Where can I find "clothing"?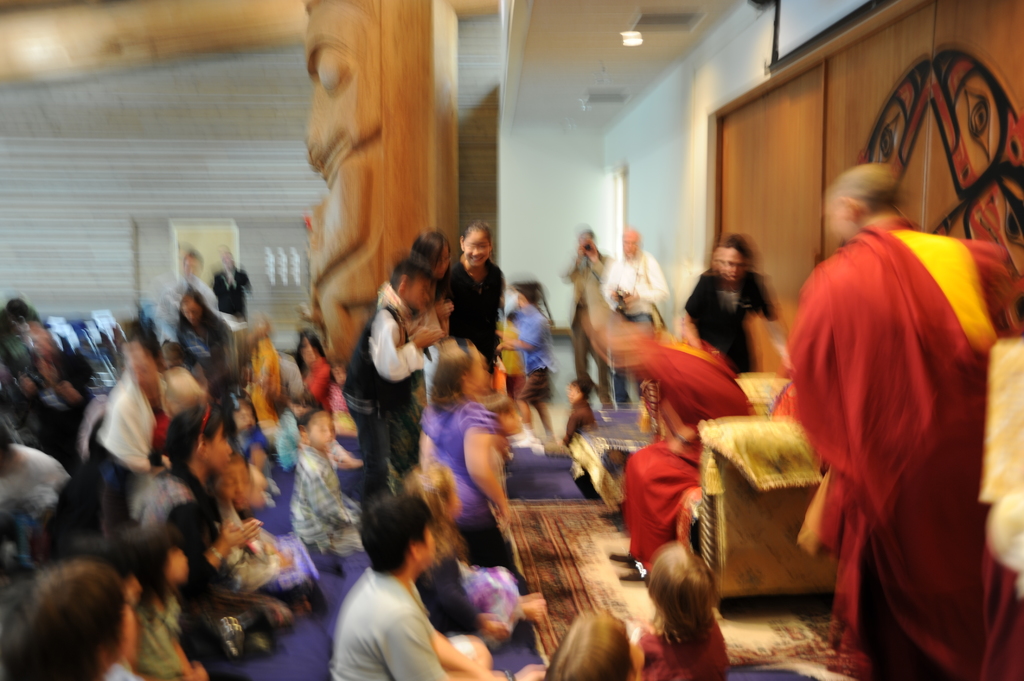
You can find it at x1=429 y1=390 x2=532 y2=599.
